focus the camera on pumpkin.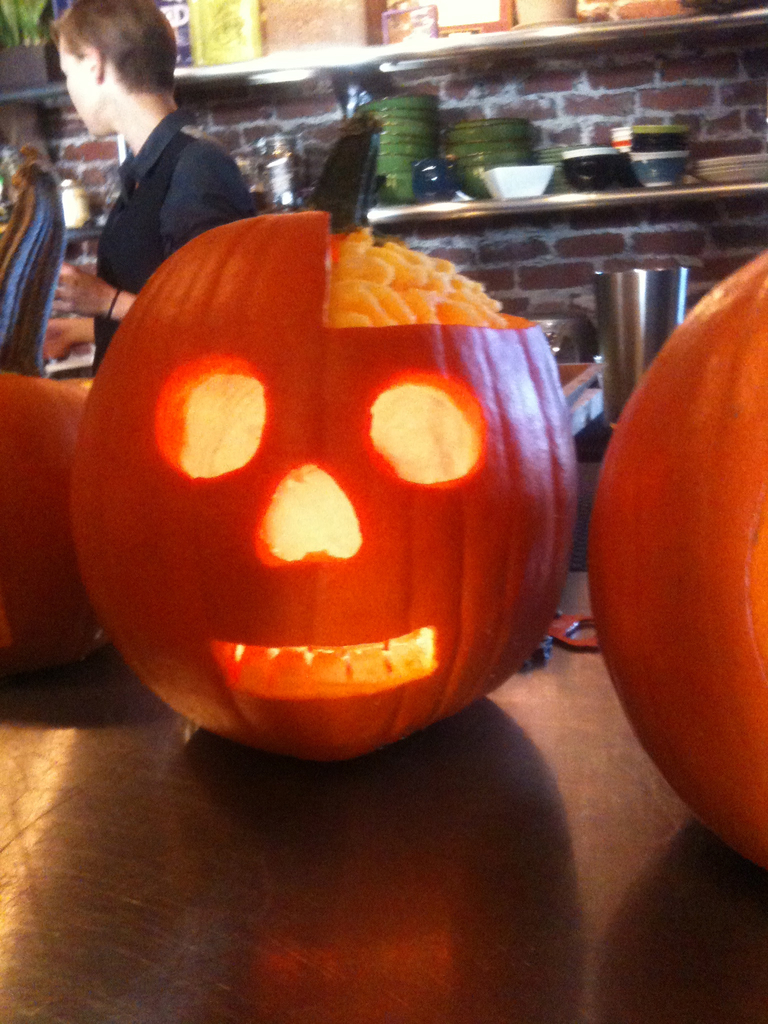
Focus region: [x1=591, y1=252, x2=767, y2=865].
